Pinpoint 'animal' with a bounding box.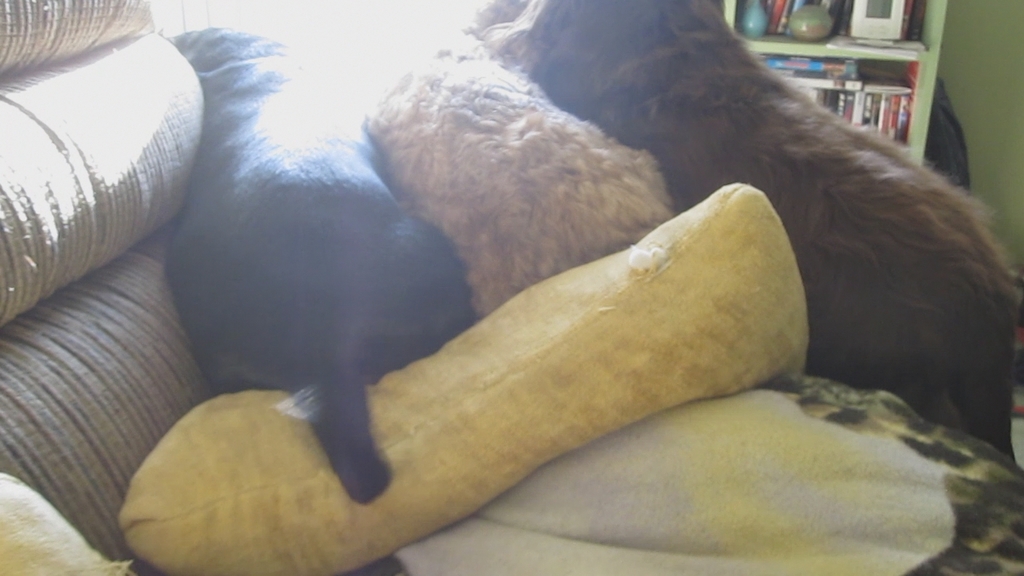
rect(166, 20, 477, 506).
